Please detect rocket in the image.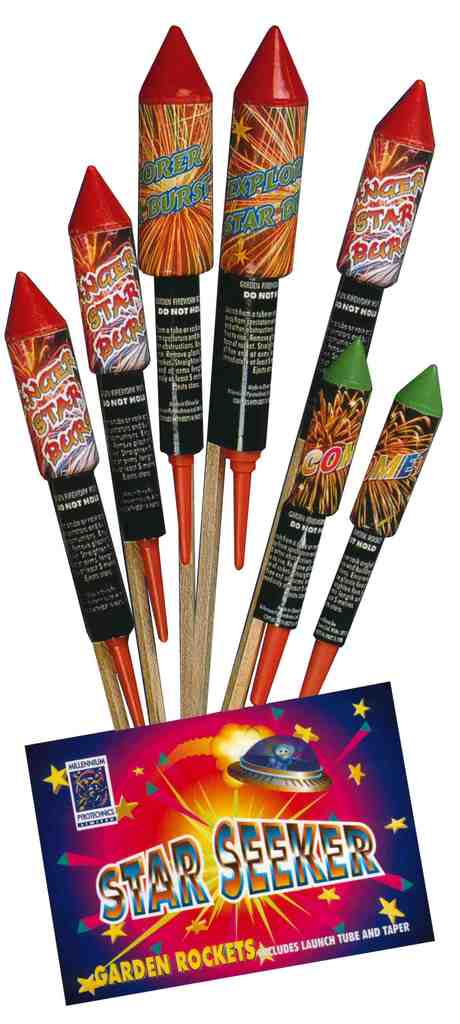
locate(4, 272, 143, 732).
